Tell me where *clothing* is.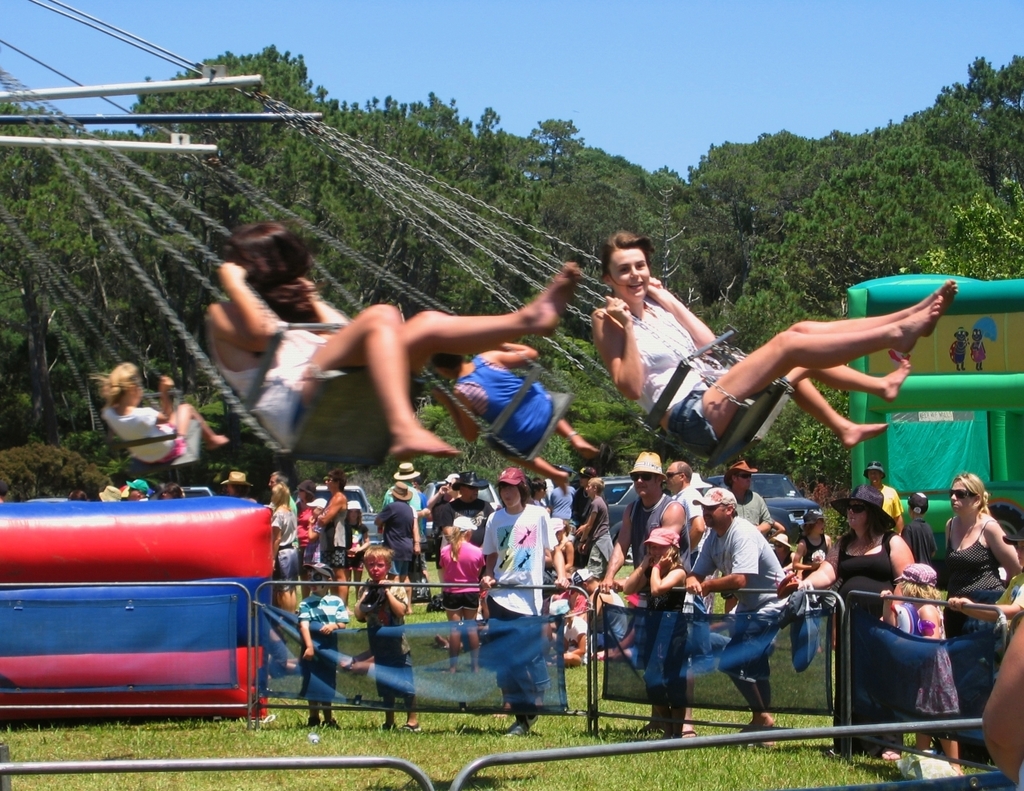
*clothing* is at (842, 533, 893, 744).
